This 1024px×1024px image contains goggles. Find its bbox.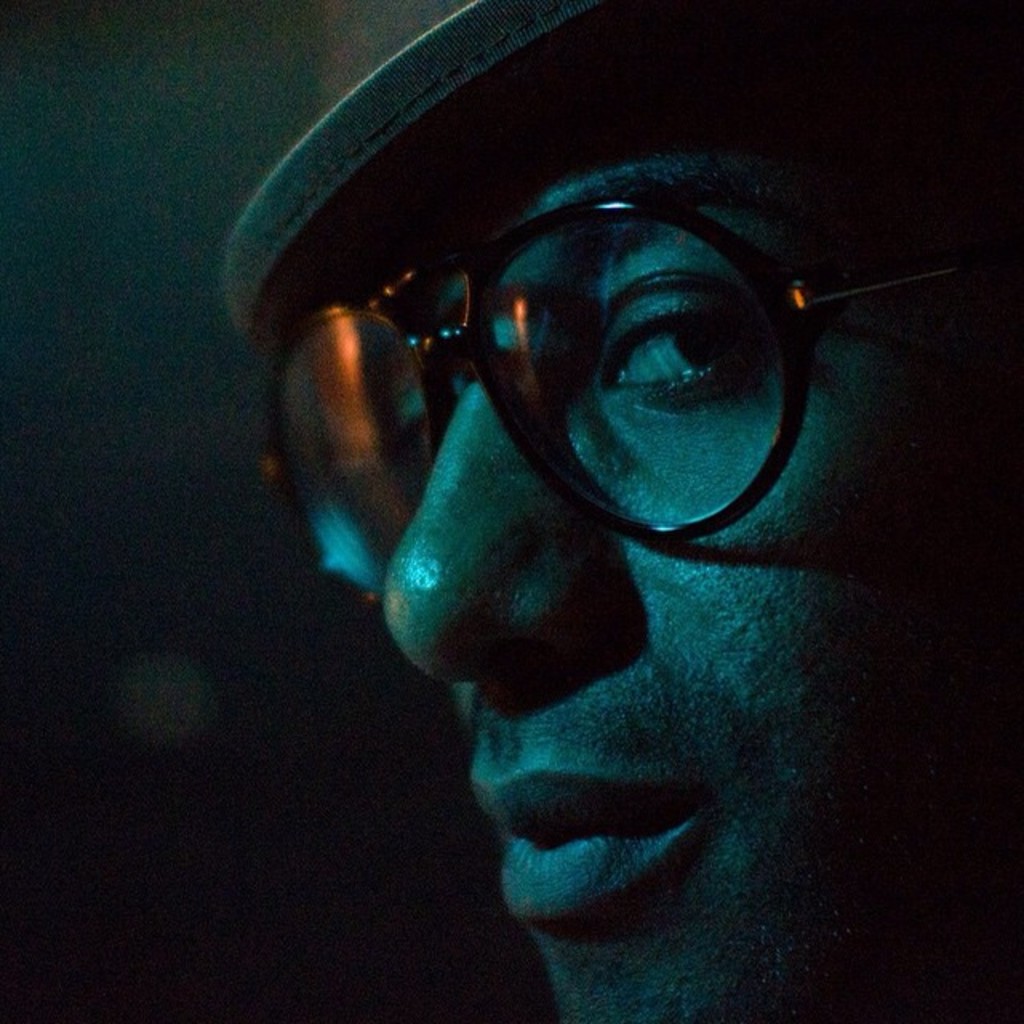
[274, 134, 898, 597].
